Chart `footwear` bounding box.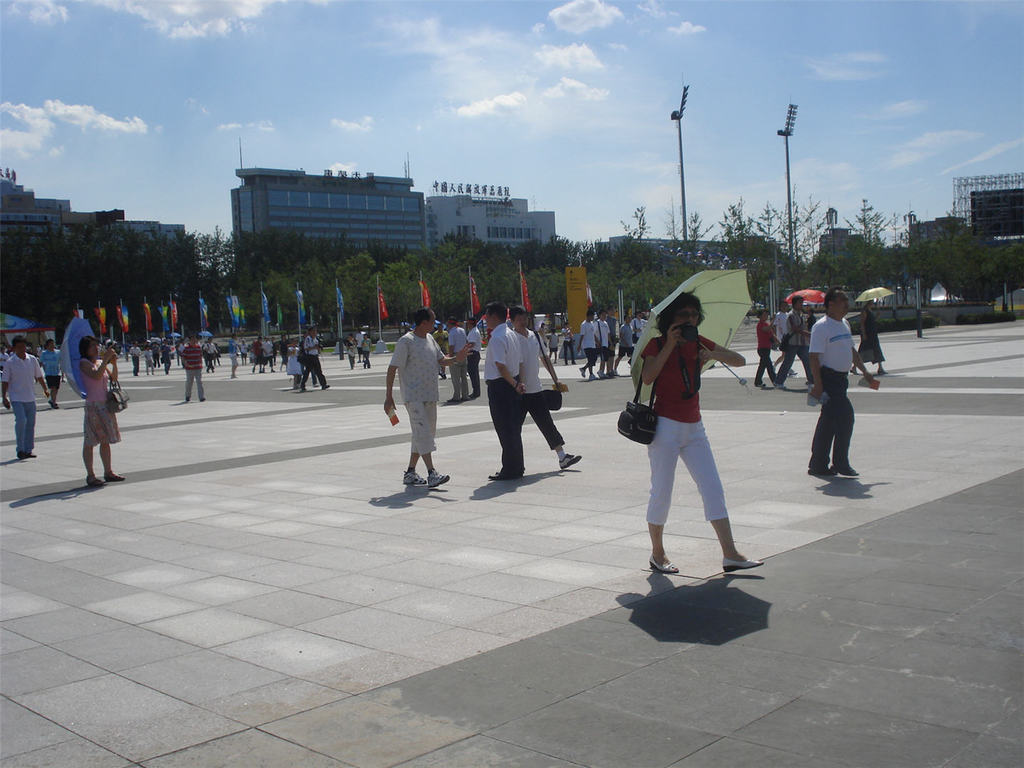
Charted: <region>486, 466, 515, 485</region>.
